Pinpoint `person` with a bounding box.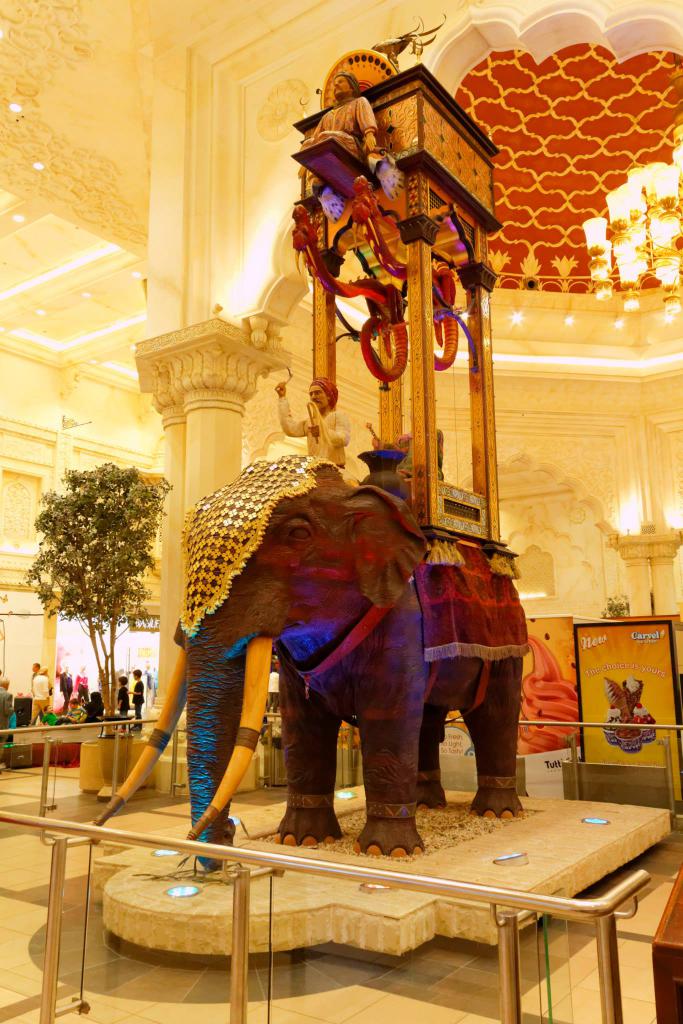
[x1=28, y1=665, x2=51, y2=726].
